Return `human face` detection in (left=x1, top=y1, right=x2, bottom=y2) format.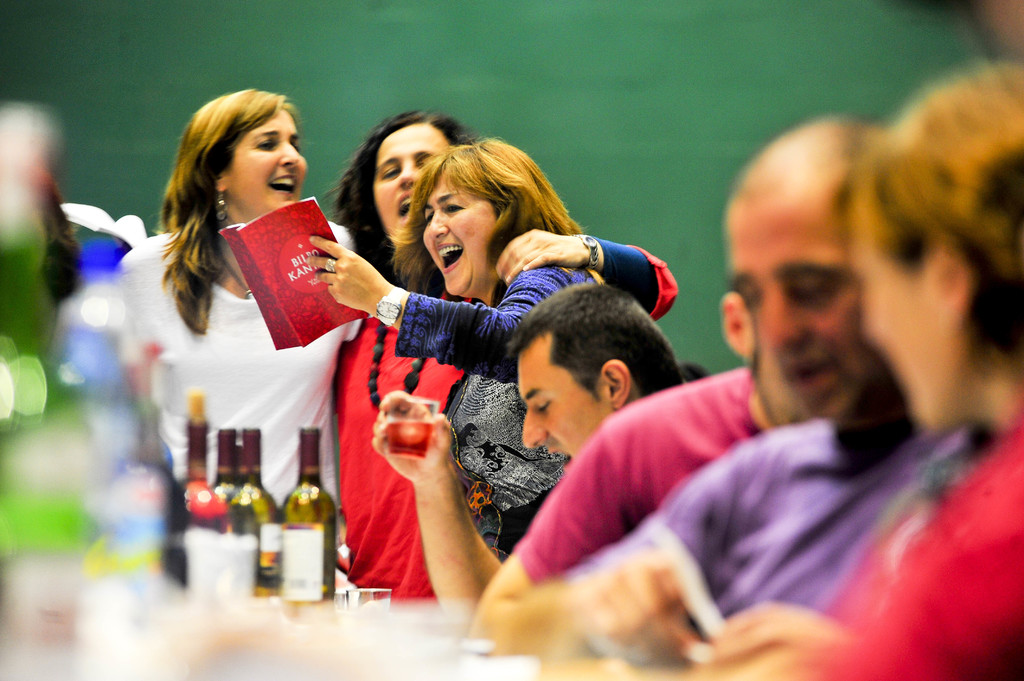
(left=224, top=104, right=307, bottom=214).
